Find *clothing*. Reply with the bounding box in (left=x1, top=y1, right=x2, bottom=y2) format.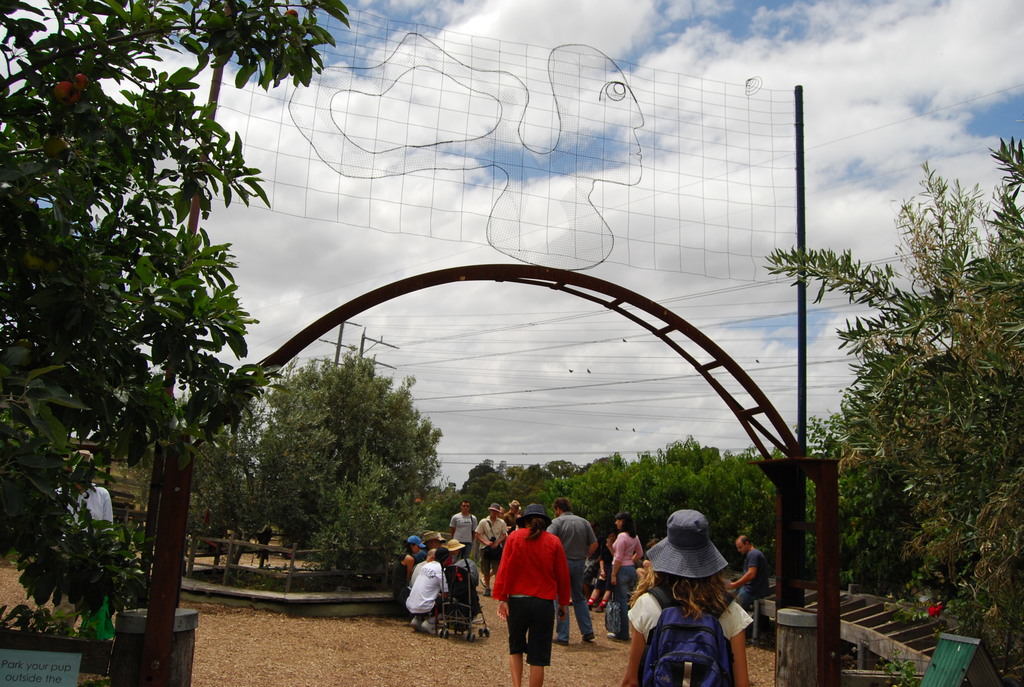
(left=497, top=532, right=576, bottom=651).
